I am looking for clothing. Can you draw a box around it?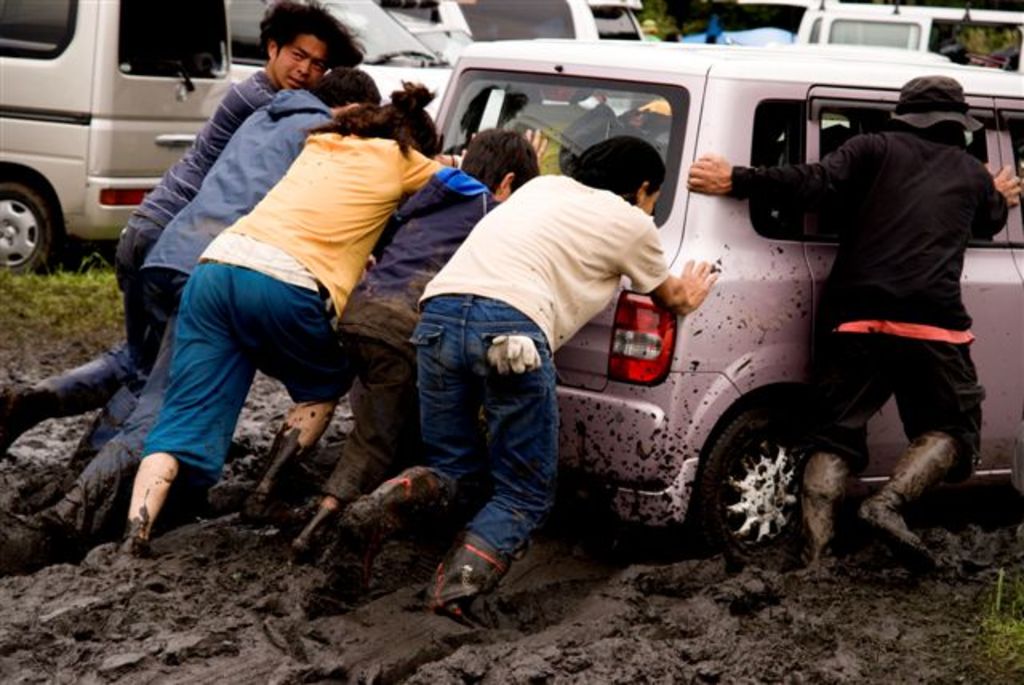
Sure, the bounding box is detection(317, 157, 501, 504).
